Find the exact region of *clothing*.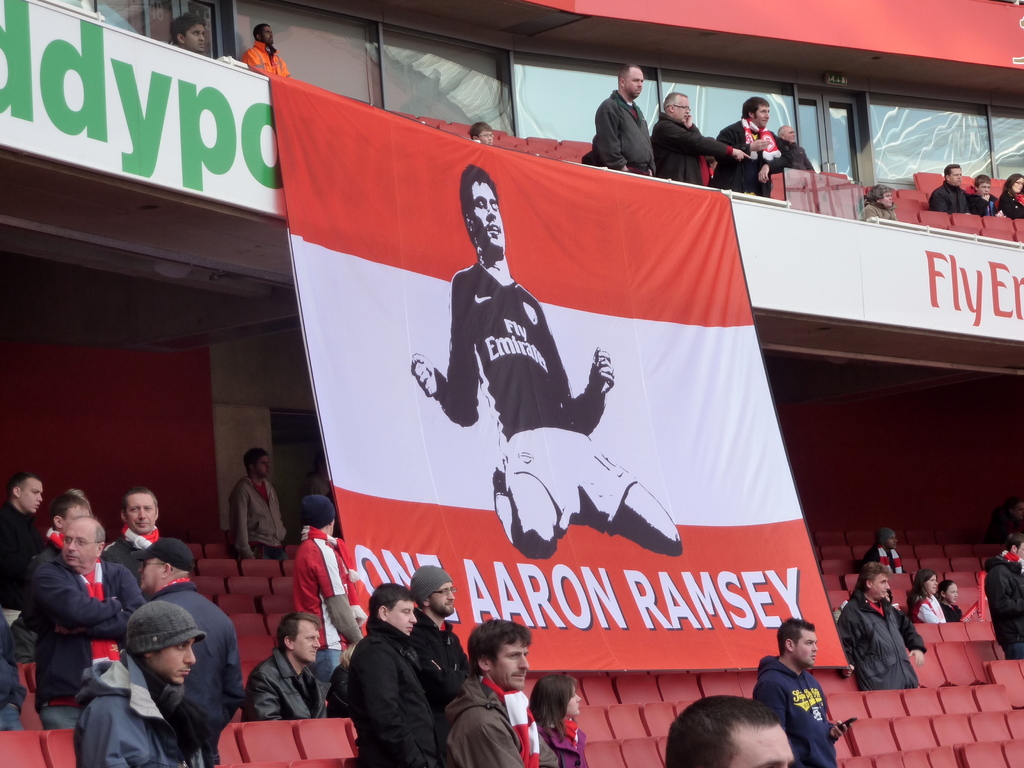
Exact region: (x1=986, y1=554, x2=1023, y2=655).
